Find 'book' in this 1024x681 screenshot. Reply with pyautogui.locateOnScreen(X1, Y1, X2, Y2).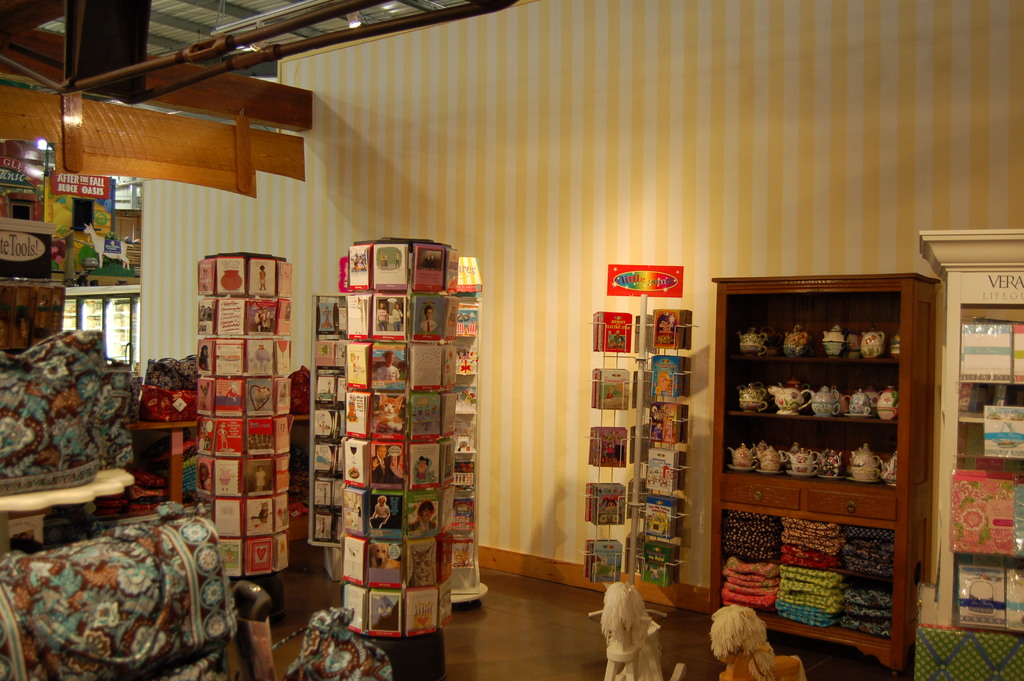
pyautogui.locateOnScreen(640, 504, 676, 545).
